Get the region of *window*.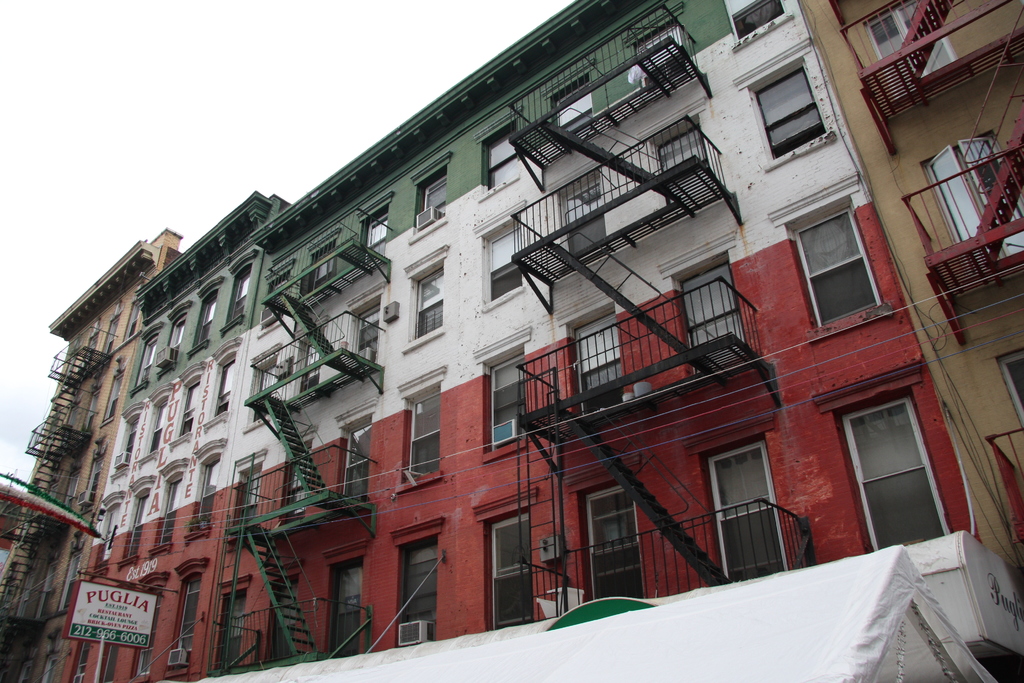
rect(810, 354, 955, 554).
